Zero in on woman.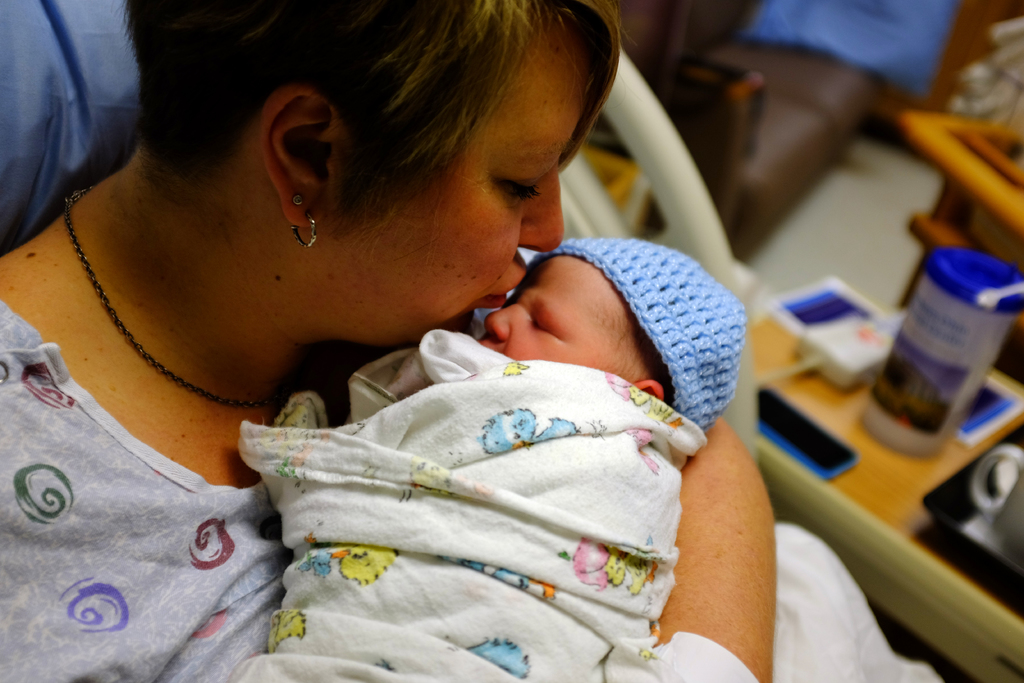
Zeroed in: 0/32/925/623.
